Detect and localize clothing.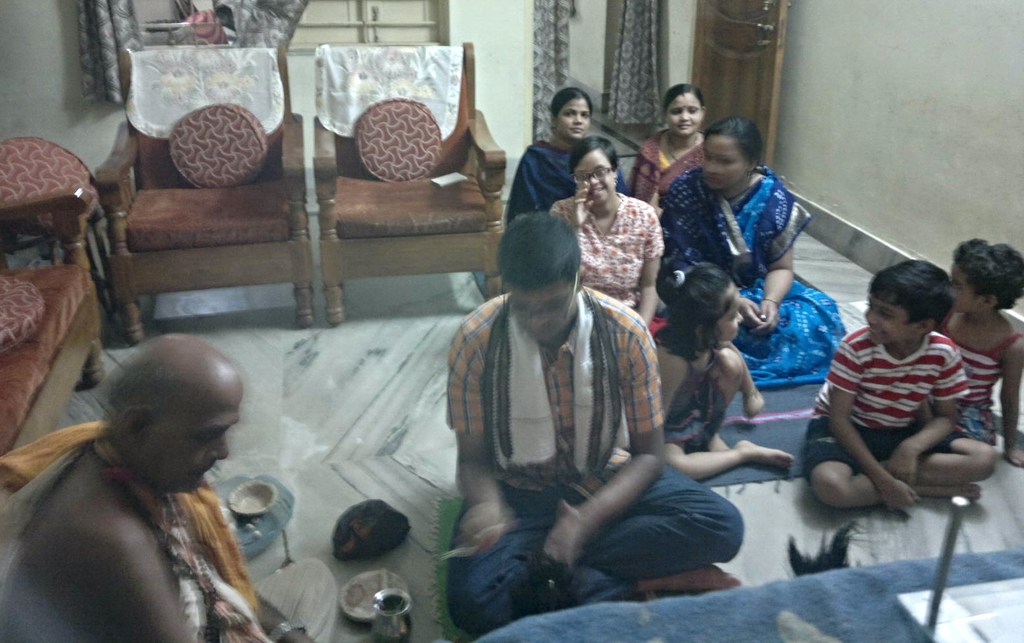
Localized at [x1=542, y1=203, x2=663, y2=332].
